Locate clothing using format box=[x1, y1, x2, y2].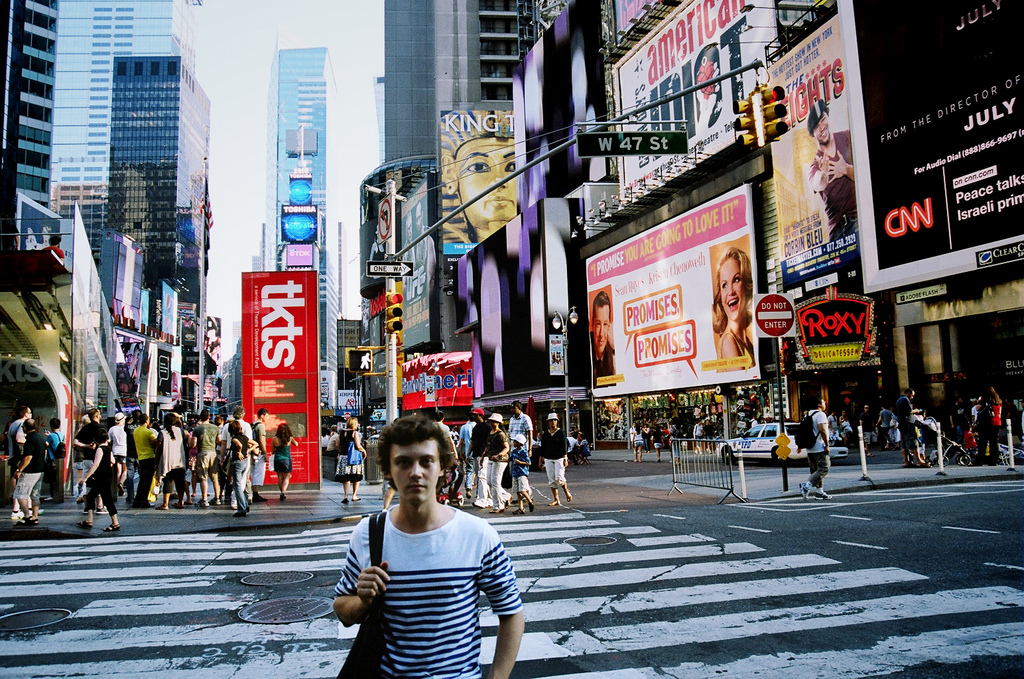
box=[634, 428, 645, 448].
